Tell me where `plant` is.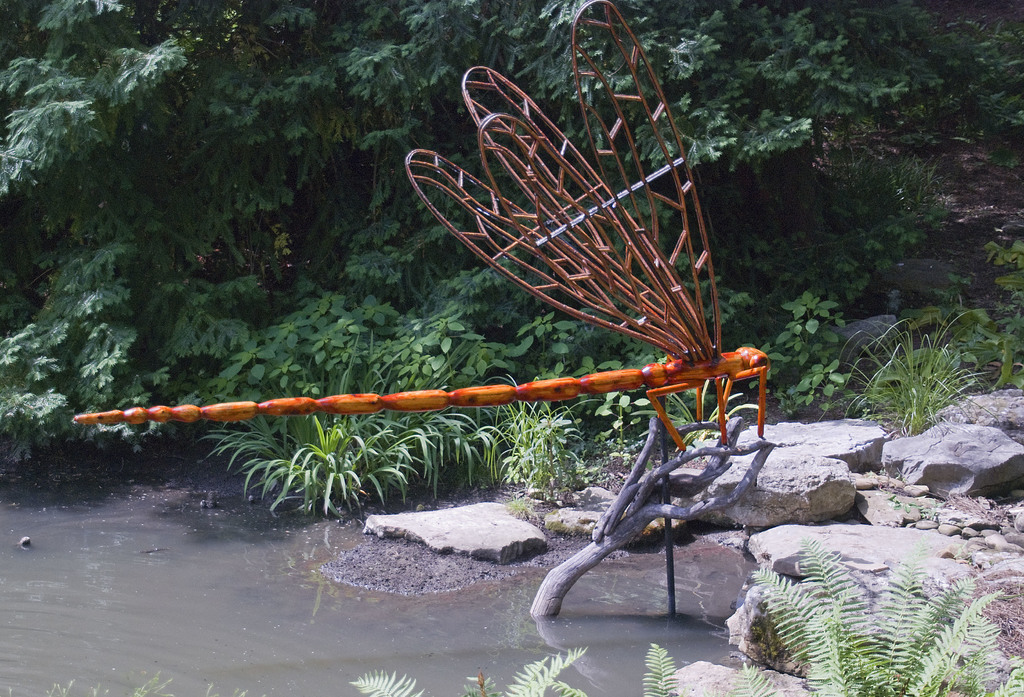
`plant` is at pyautogui.locateOnScreen(342, 663, 456, 696).
